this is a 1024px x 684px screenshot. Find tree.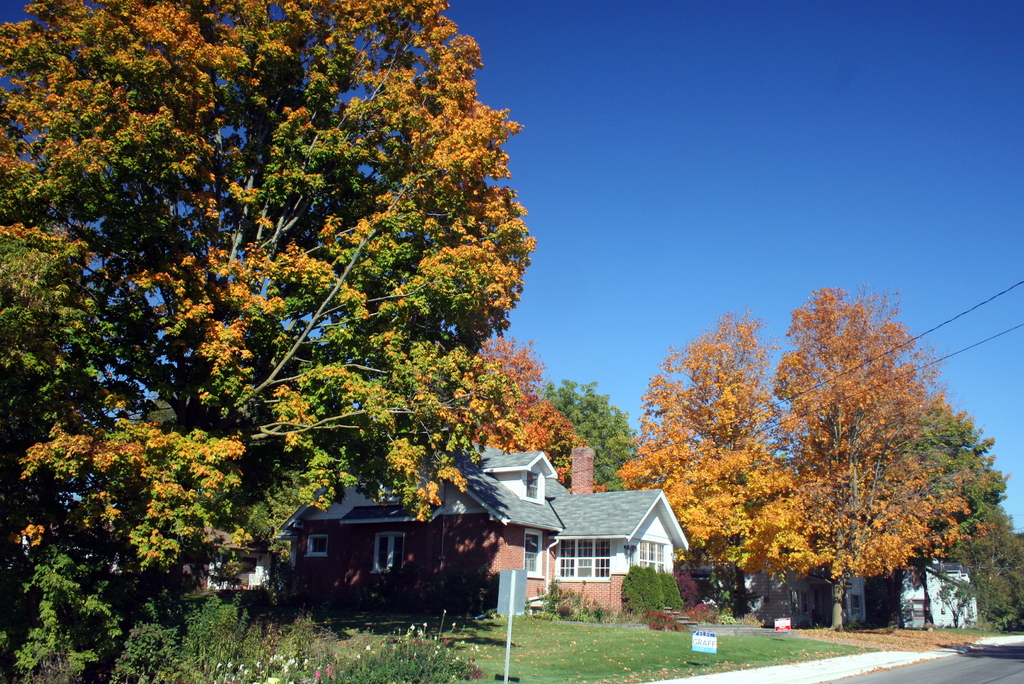
Bounding box: x1=773 y1=287 x2=974 y2=634.
